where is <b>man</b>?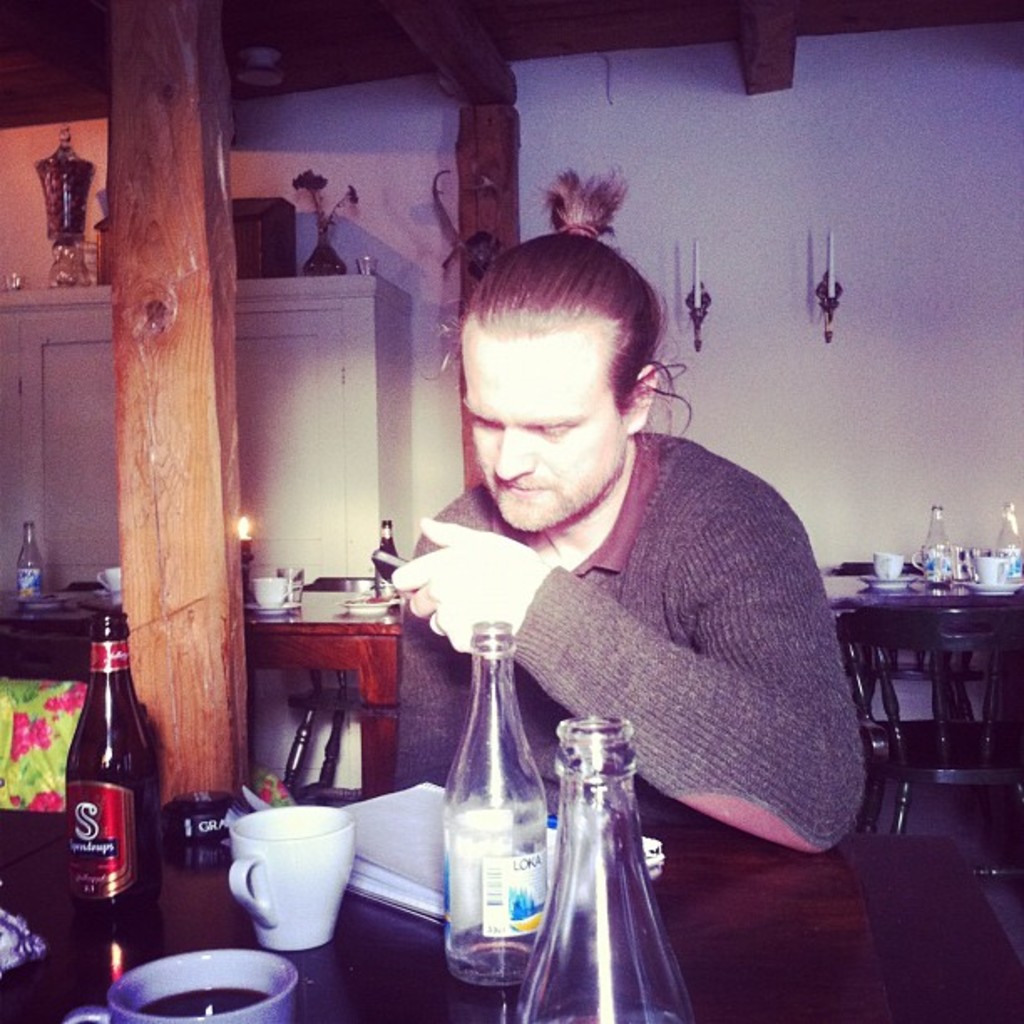
left=385, top=243, right=895, bottom=843.
